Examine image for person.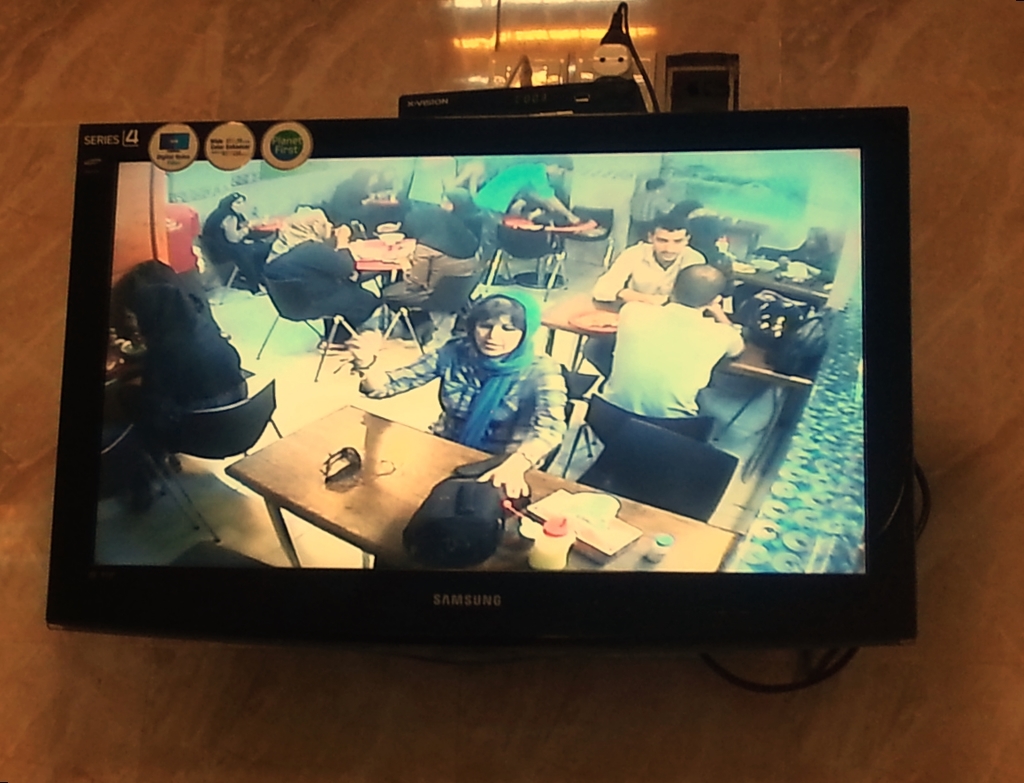
Examination result: box=[591, 210, 710, 307].
